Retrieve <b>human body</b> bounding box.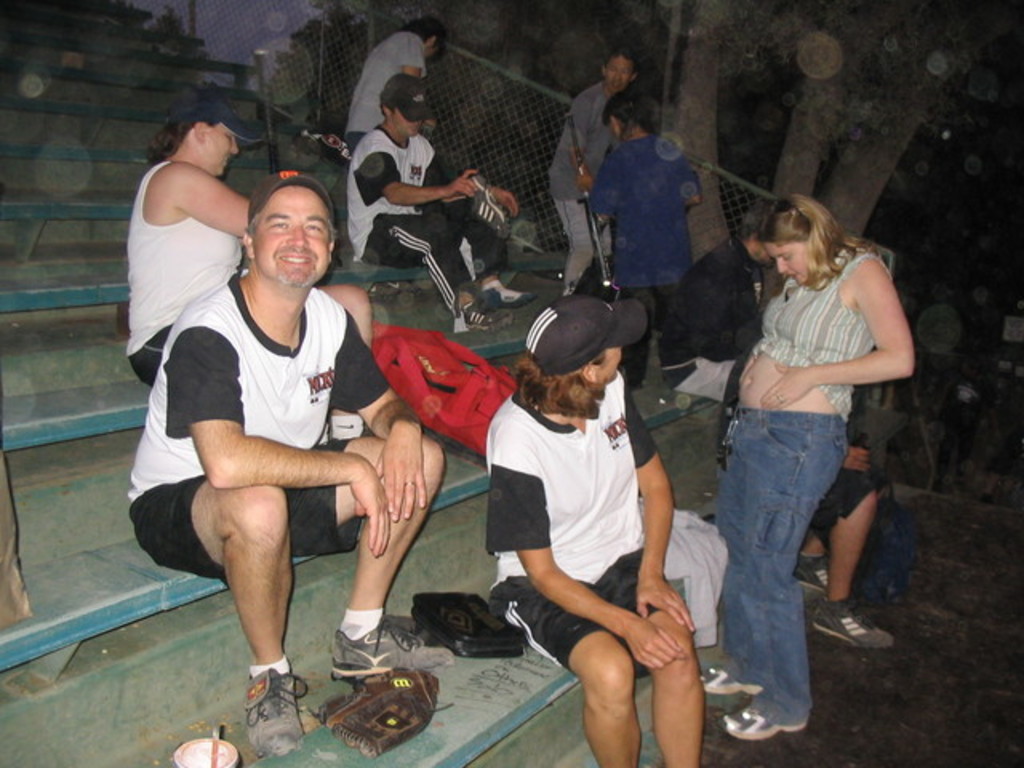
Bounding box: <bbox>554, 83, 621, 291</bbox>.
